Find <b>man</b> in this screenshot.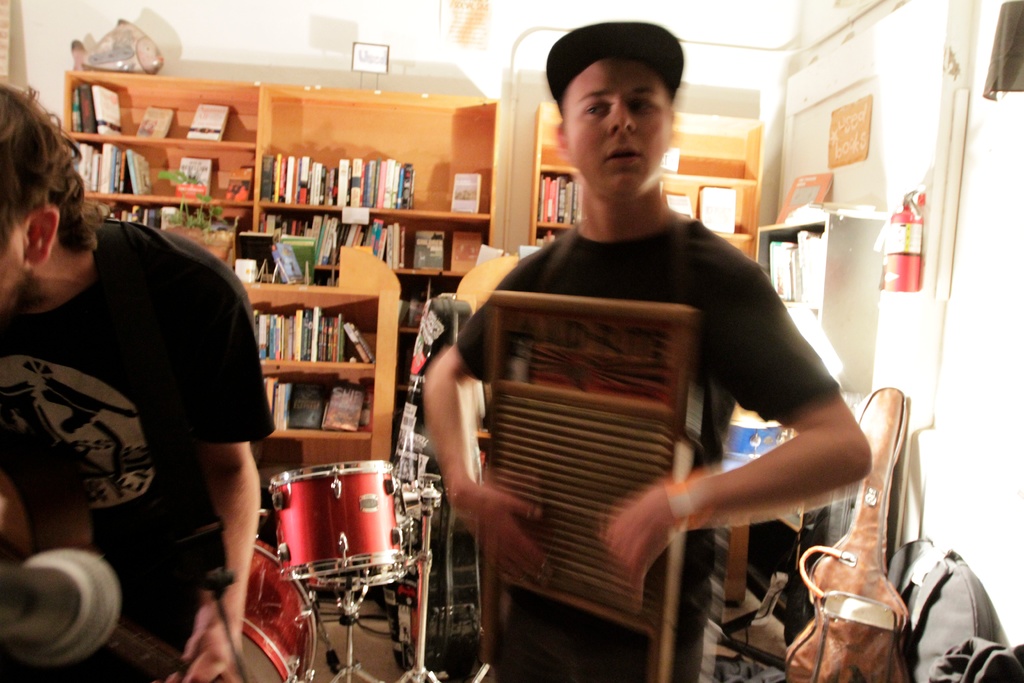
The bounding box for <b>man</b> is x1=10 y1=117 x2=265 y2=659.
